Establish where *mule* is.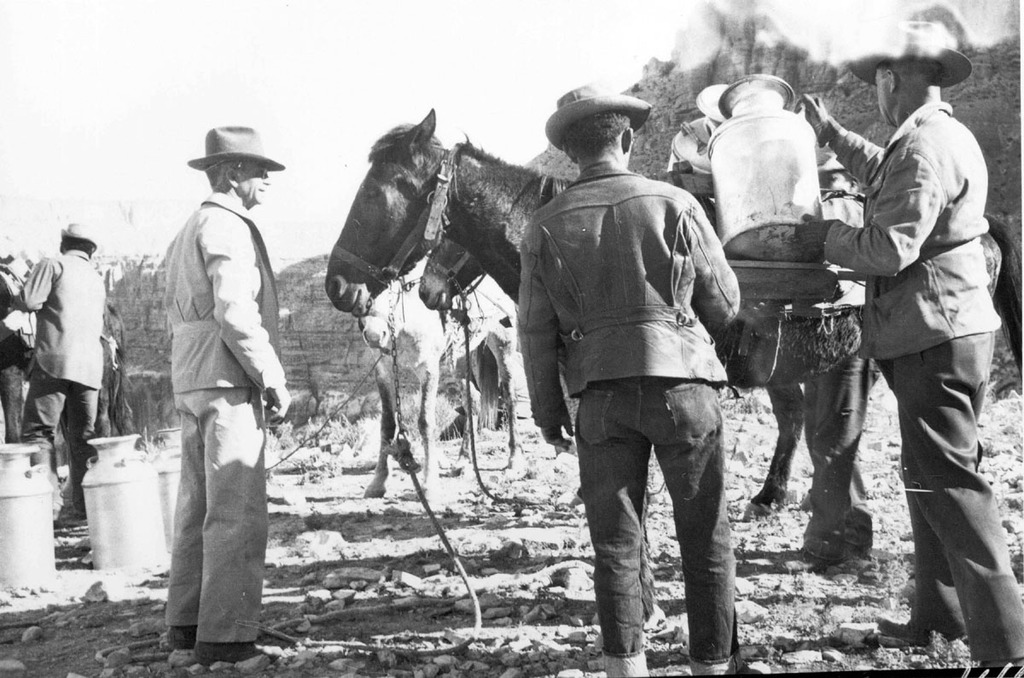
Established at detection(0, 256, 137, 513).
